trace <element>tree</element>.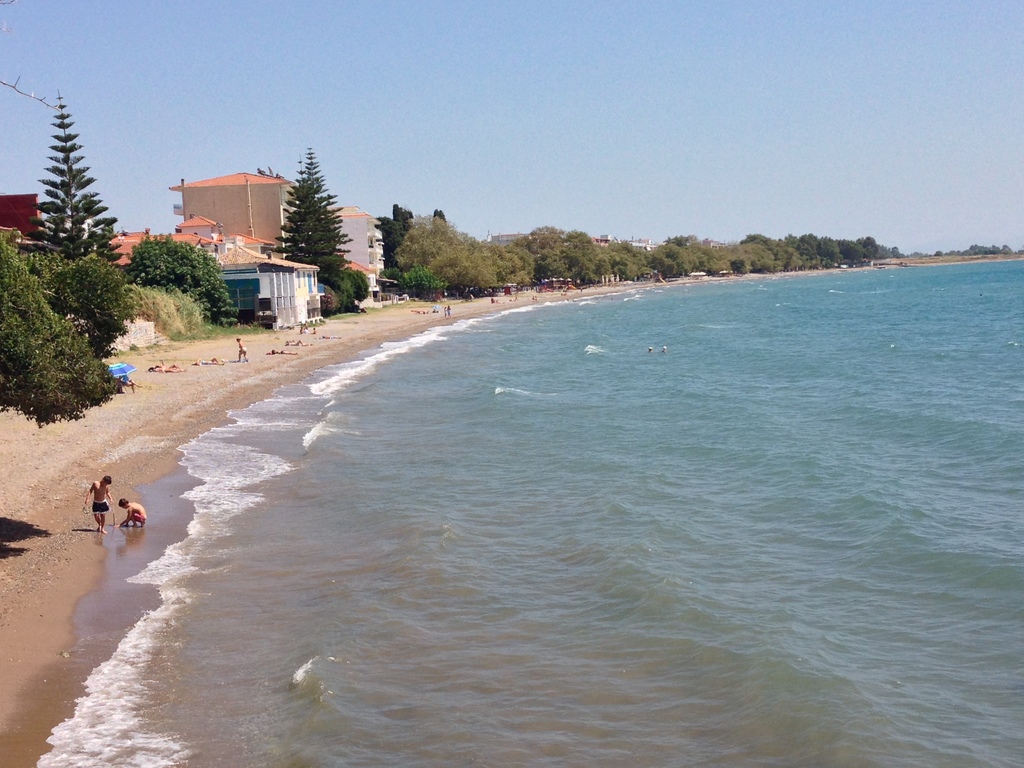
Traced to (399,262,447,303).
